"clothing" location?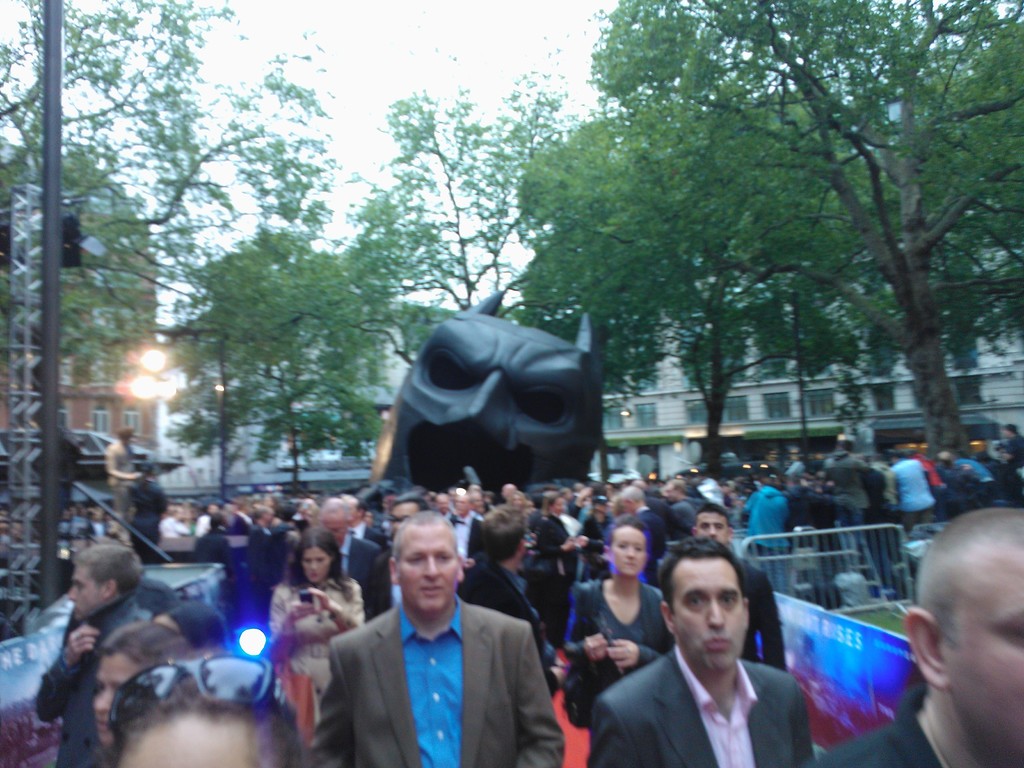
box(819, 447, 872, 522)
